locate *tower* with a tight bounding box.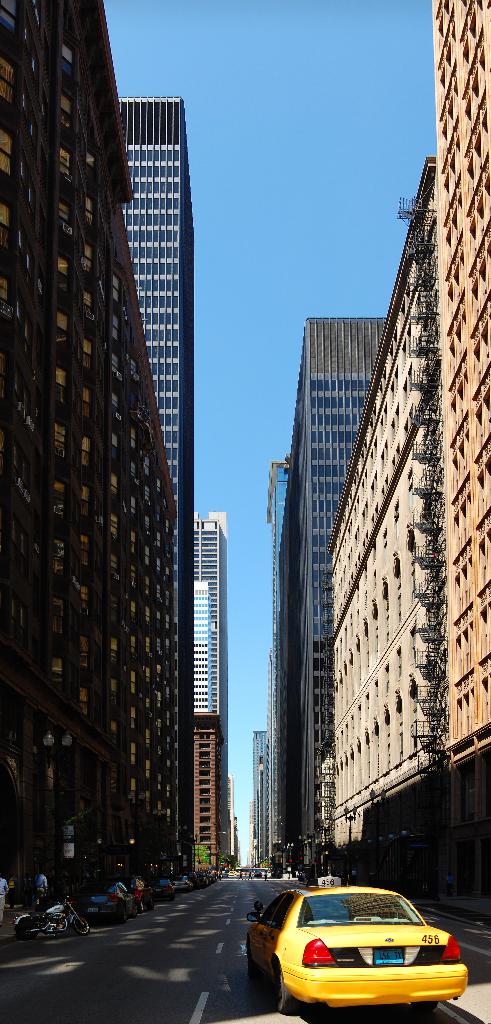
select_region(118, 95, 193, 869).
